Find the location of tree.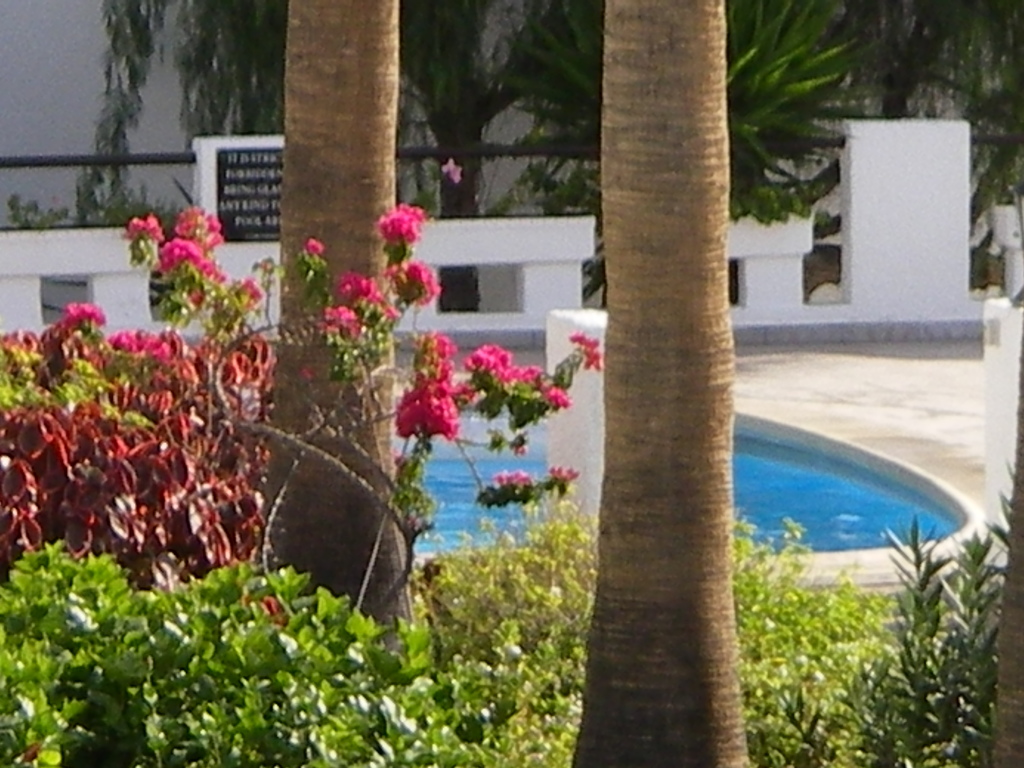
Location: 275 0 397 650.
